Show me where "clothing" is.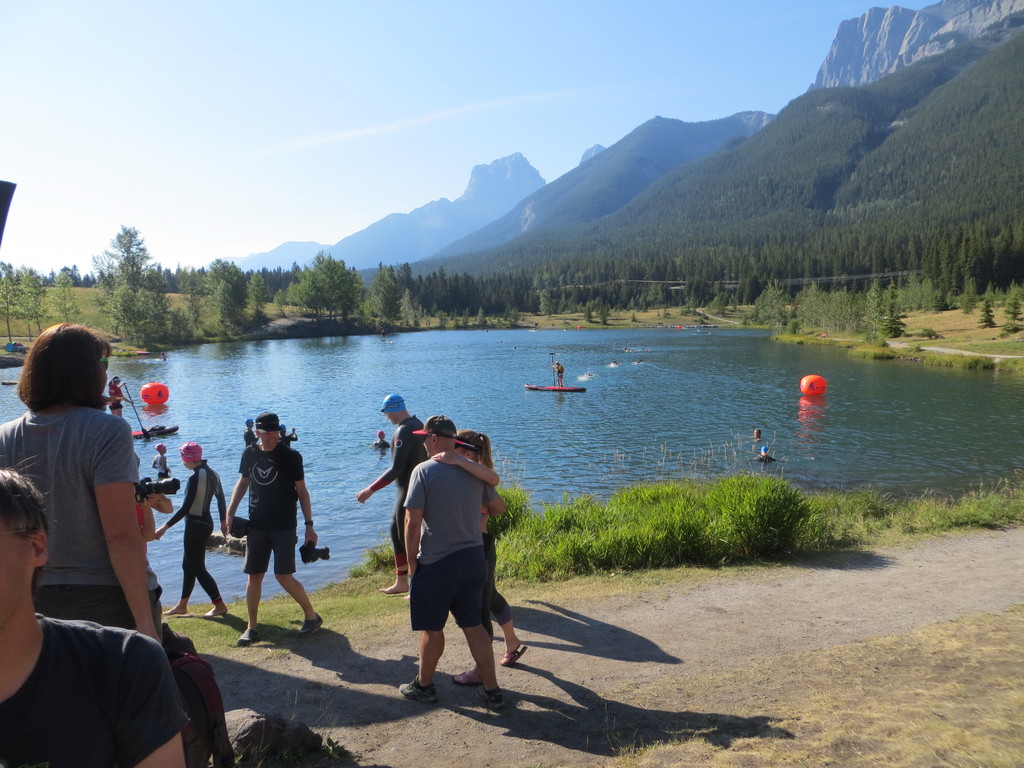
"clothing" is at box=[160, 454, 225, 604].
